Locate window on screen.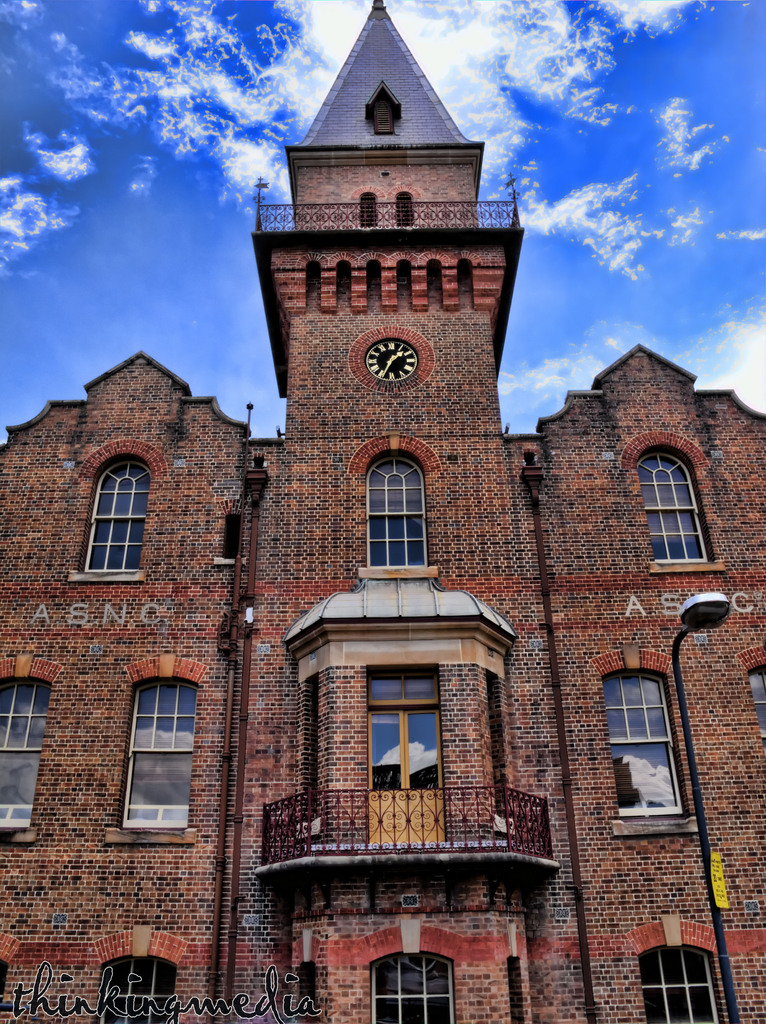
On screen at 360 191 377 226.
